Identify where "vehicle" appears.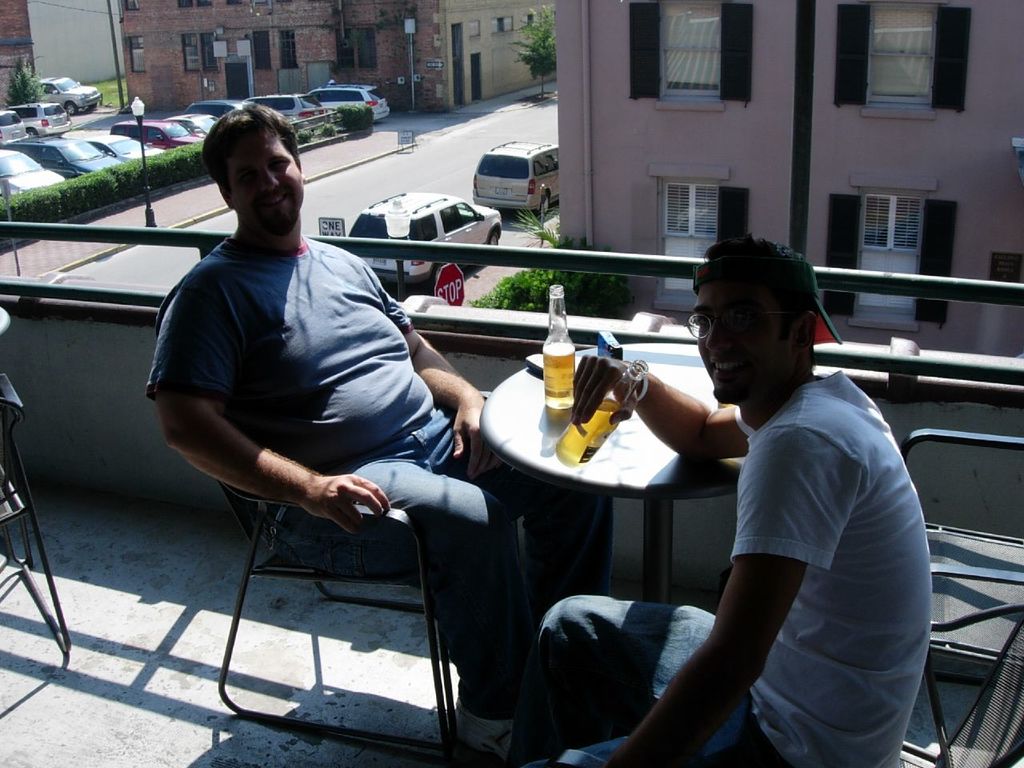
Appears at left=470, top=140, right=561, bottom=220.
